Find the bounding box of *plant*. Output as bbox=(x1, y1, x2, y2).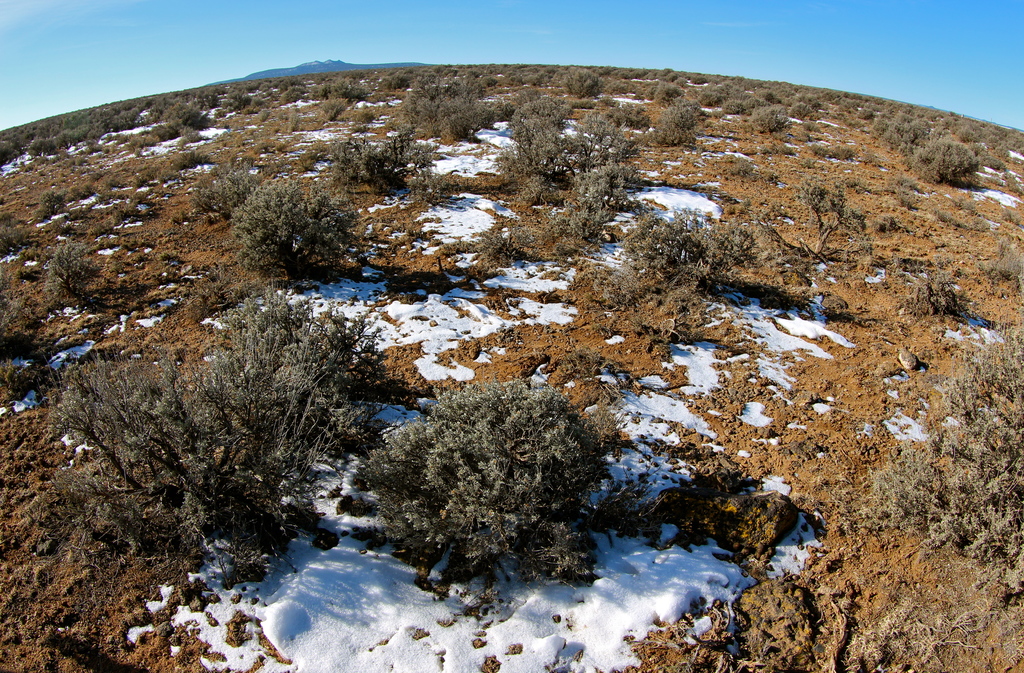
bbox=(907, 260, 967, 312).
